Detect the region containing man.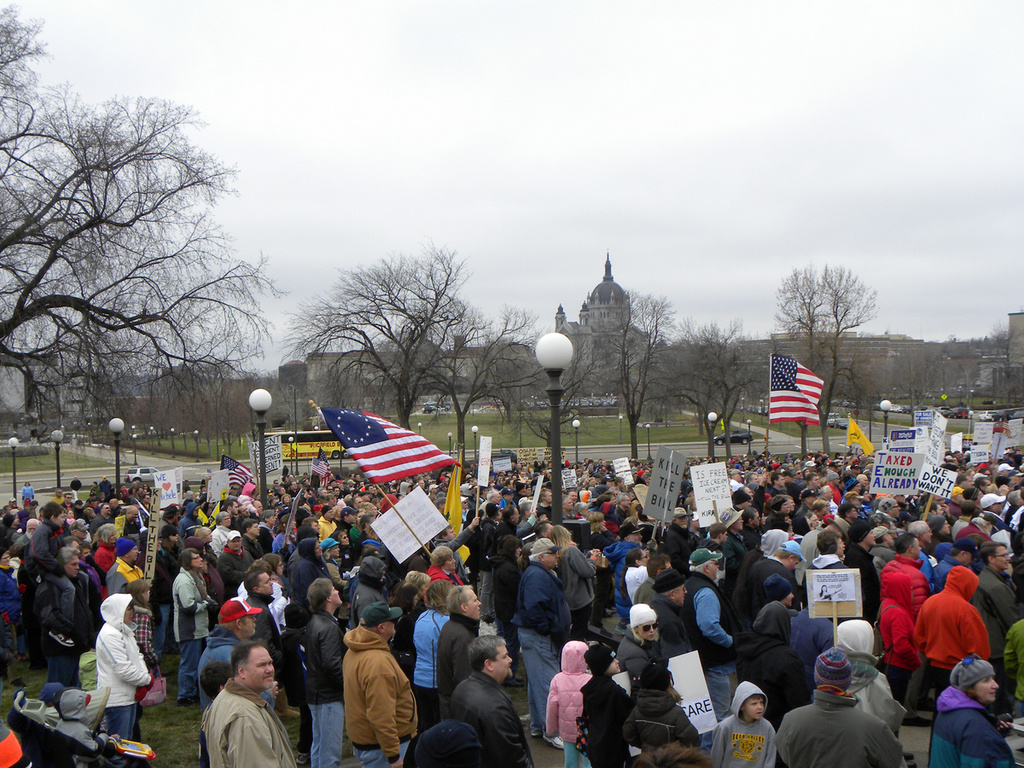
485, 513, 515, 624.
